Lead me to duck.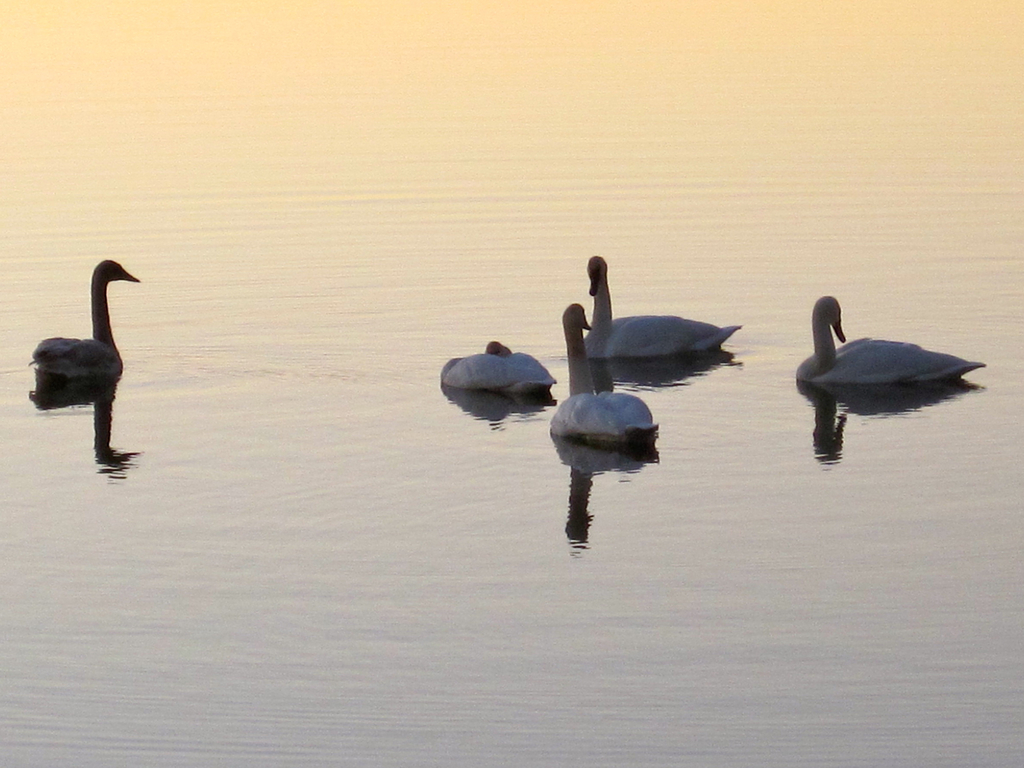
Lead to Rect(548, 307, 665, 458).
